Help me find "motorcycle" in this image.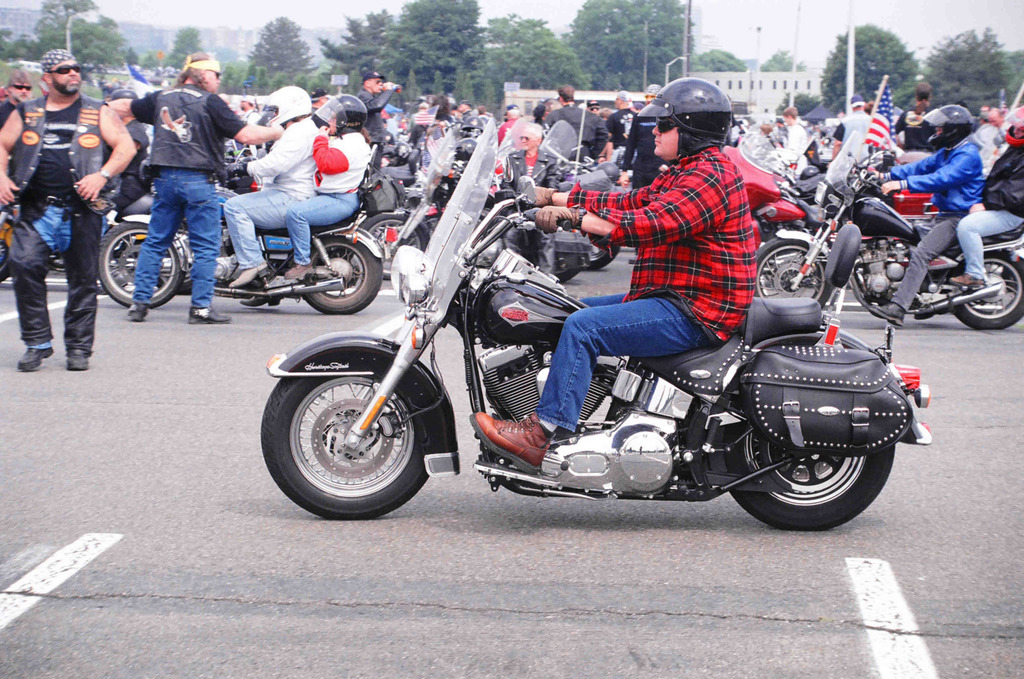
Found it: left=99, top=148, right=397, bottom=312.
